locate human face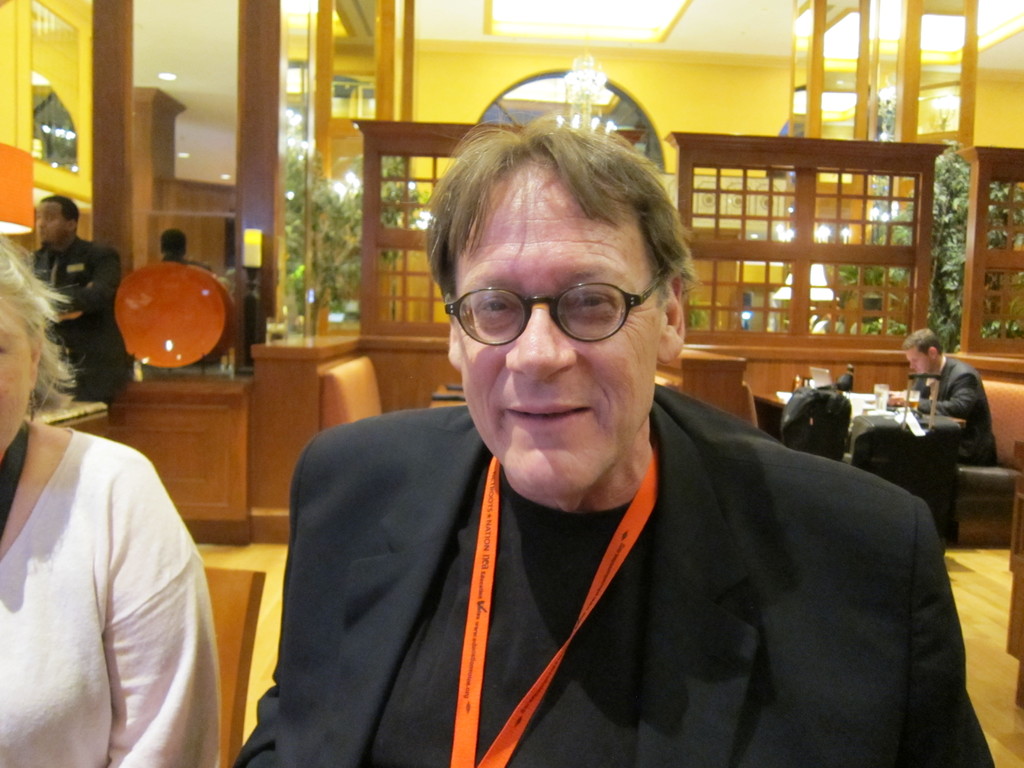
(x1=0, y1=317, x2=35, y2=460)
